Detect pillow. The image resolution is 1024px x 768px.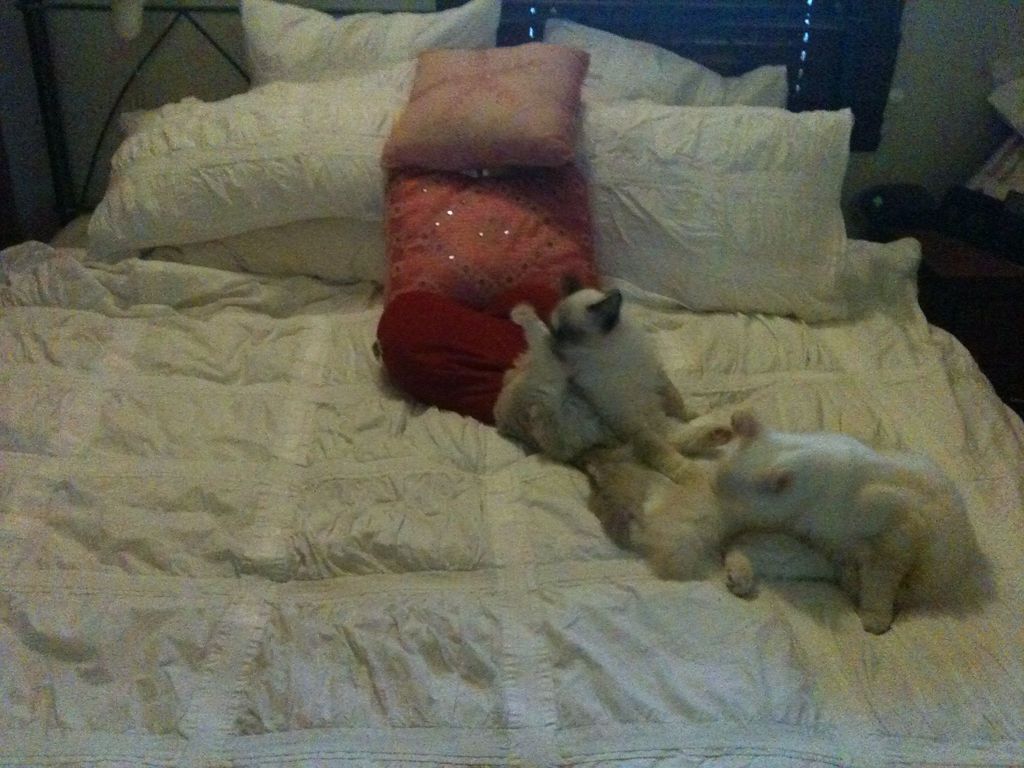
box(584, 88, 860, 342).
